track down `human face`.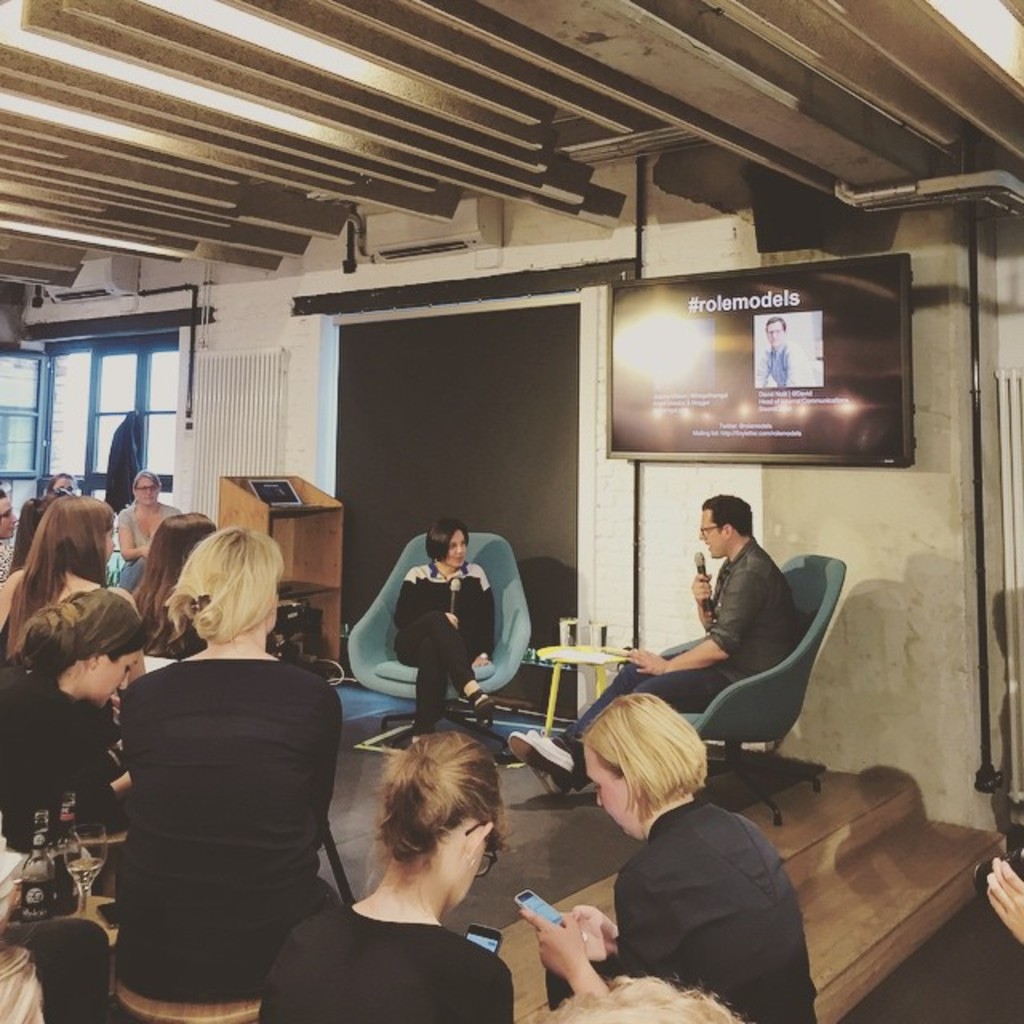
Tracked to Rect(0, 496, 16, 536).
